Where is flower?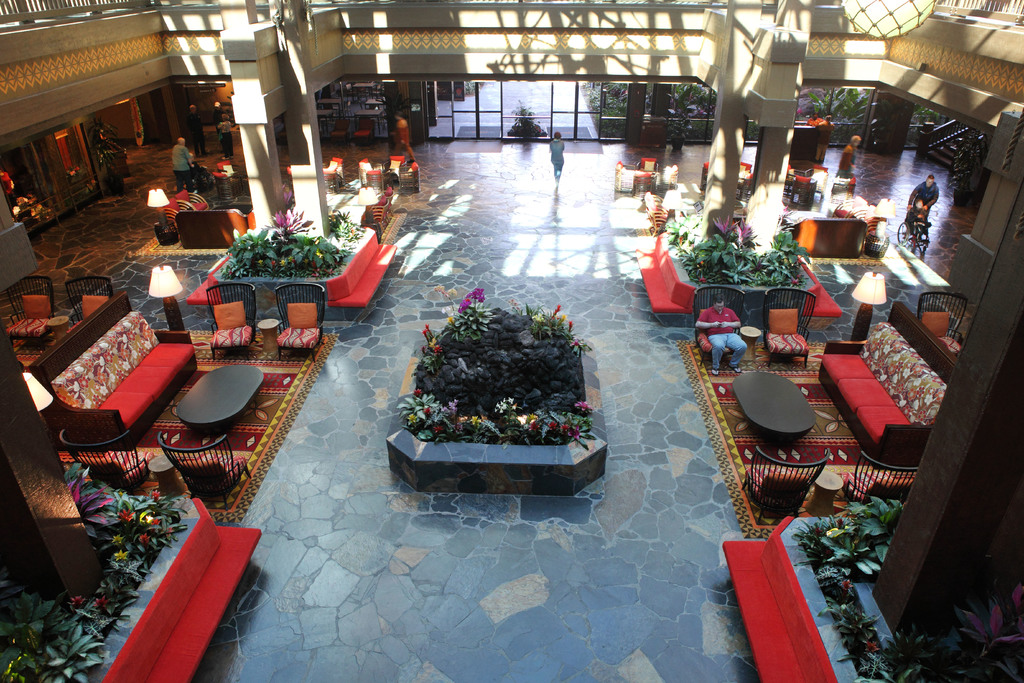
{"left": 311, "top": 261, "right": 315, "bottom": 266}.
